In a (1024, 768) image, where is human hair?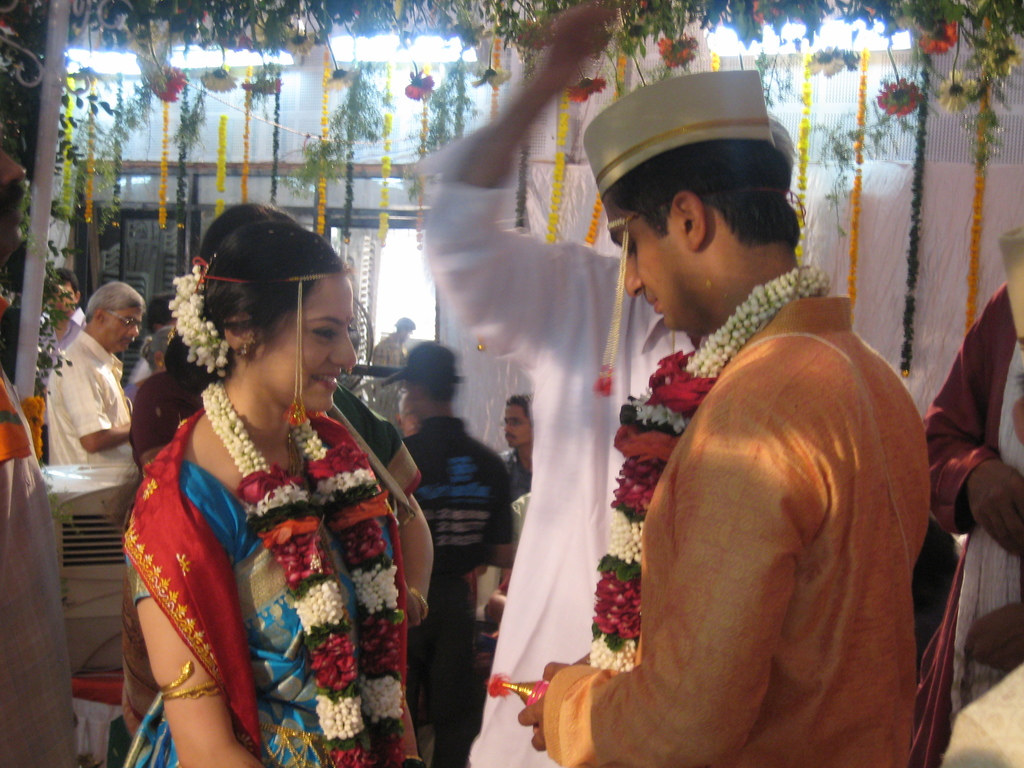
(196, 202, 292, 264).
